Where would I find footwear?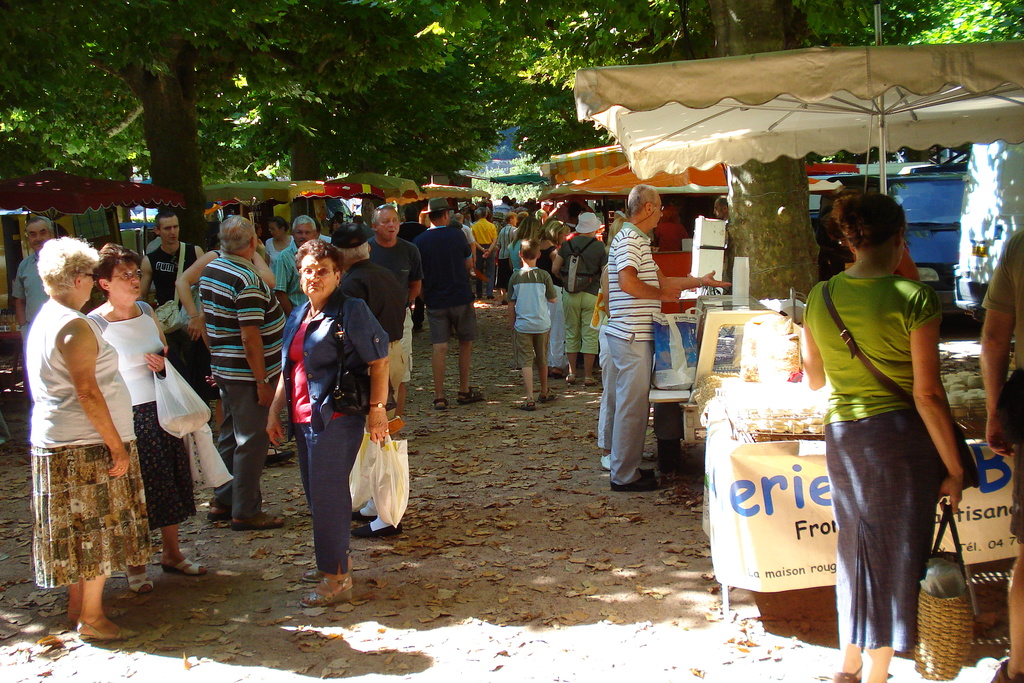
At left=515, top=396, right=536, bottom=413.
